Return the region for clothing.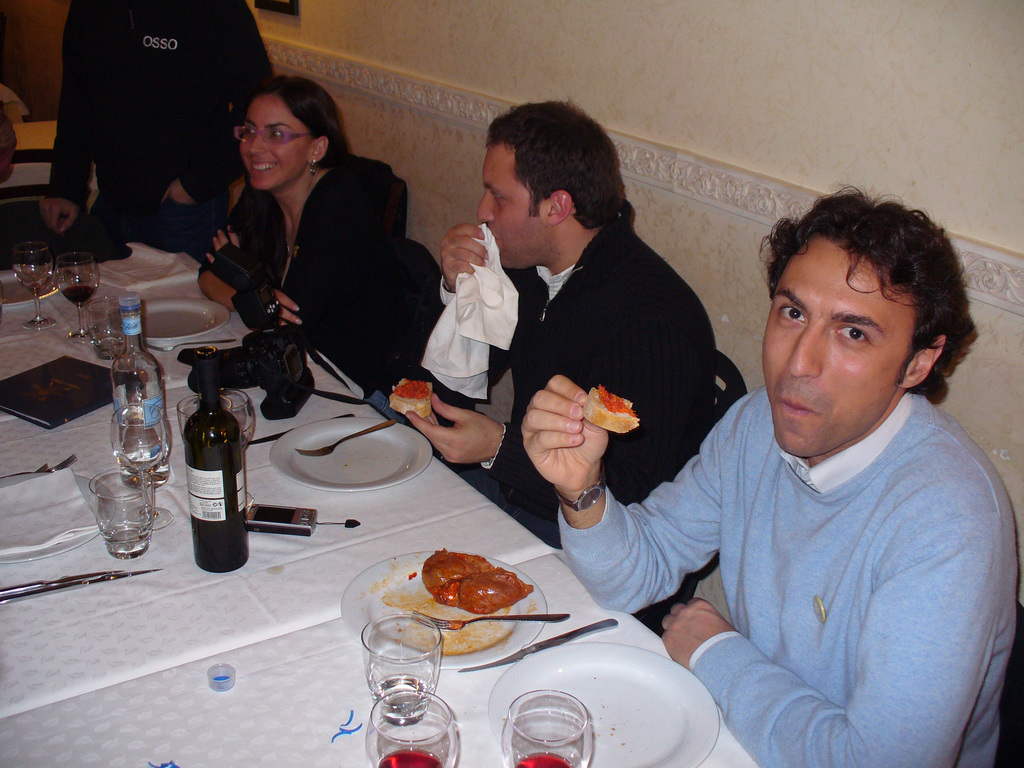
region(476, 223, 725, 534).
